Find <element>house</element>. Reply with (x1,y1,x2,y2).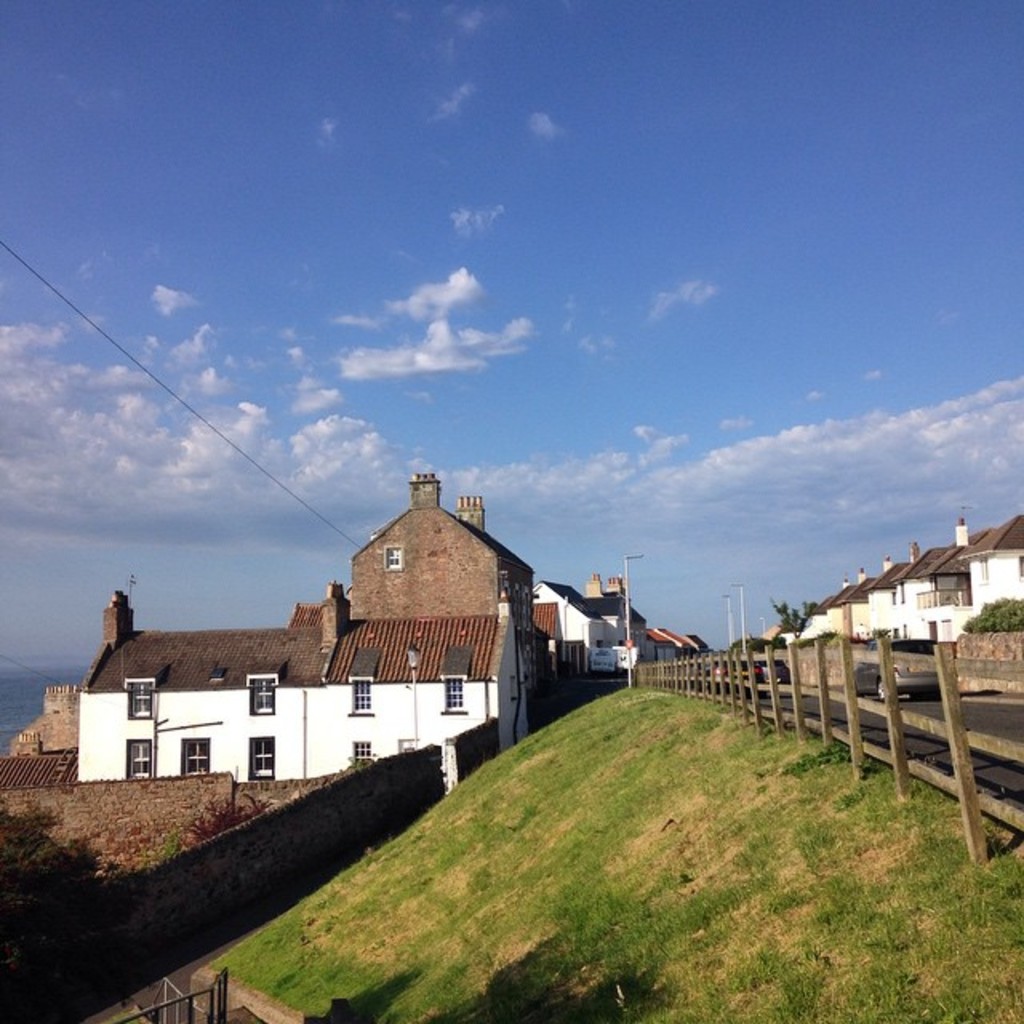
(0,725,85,787).
